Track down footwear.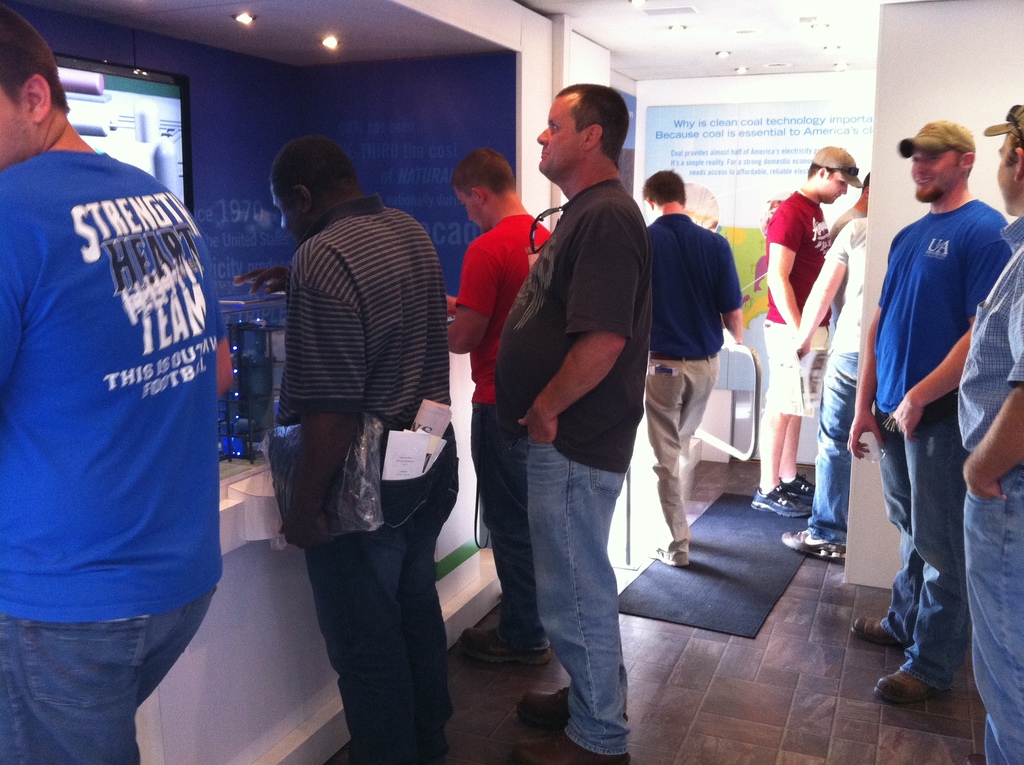
Tracked to locate(524, 688, 570, 727).
